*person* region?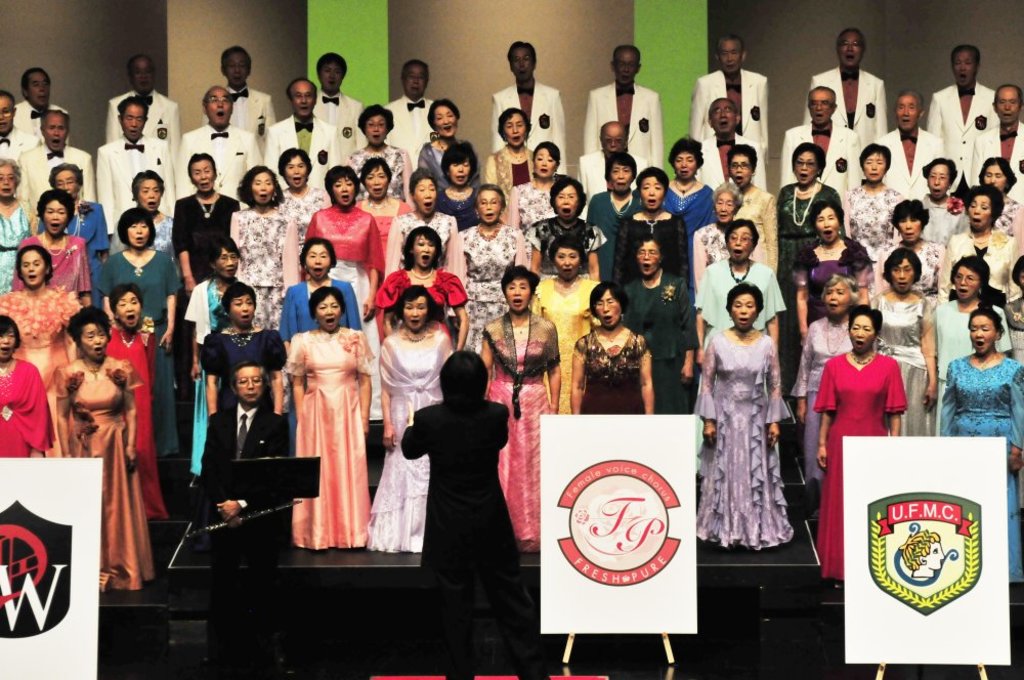
{"left": 108, "top": 281, "right": 169, "bottom": 513}
